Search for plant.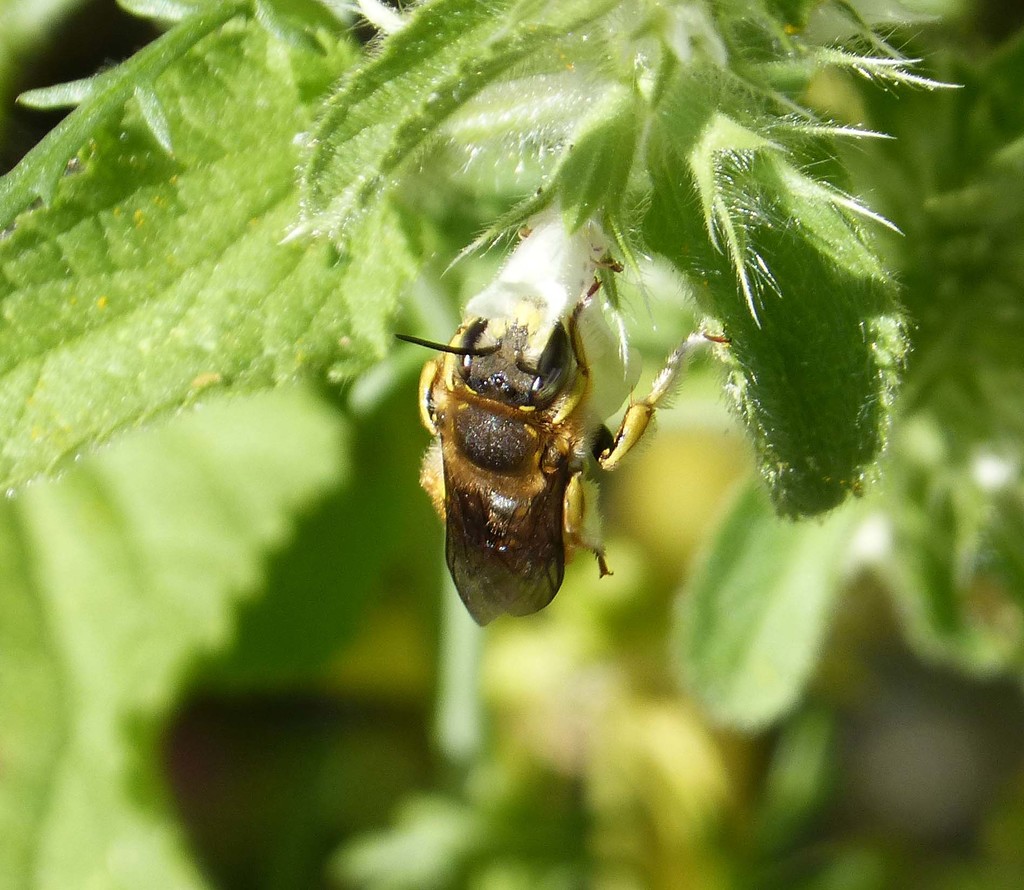
Found at rect(0, 0, 1023, 889).
